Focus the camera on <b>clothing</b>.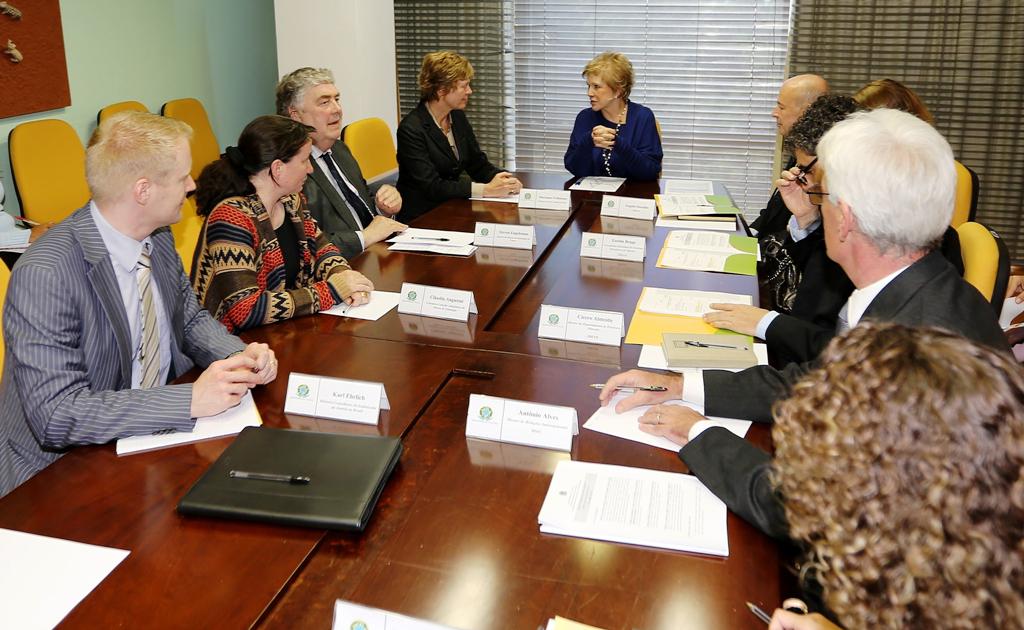
Focus region: (x1=671, y1=241, x2=1023, y2=576).
